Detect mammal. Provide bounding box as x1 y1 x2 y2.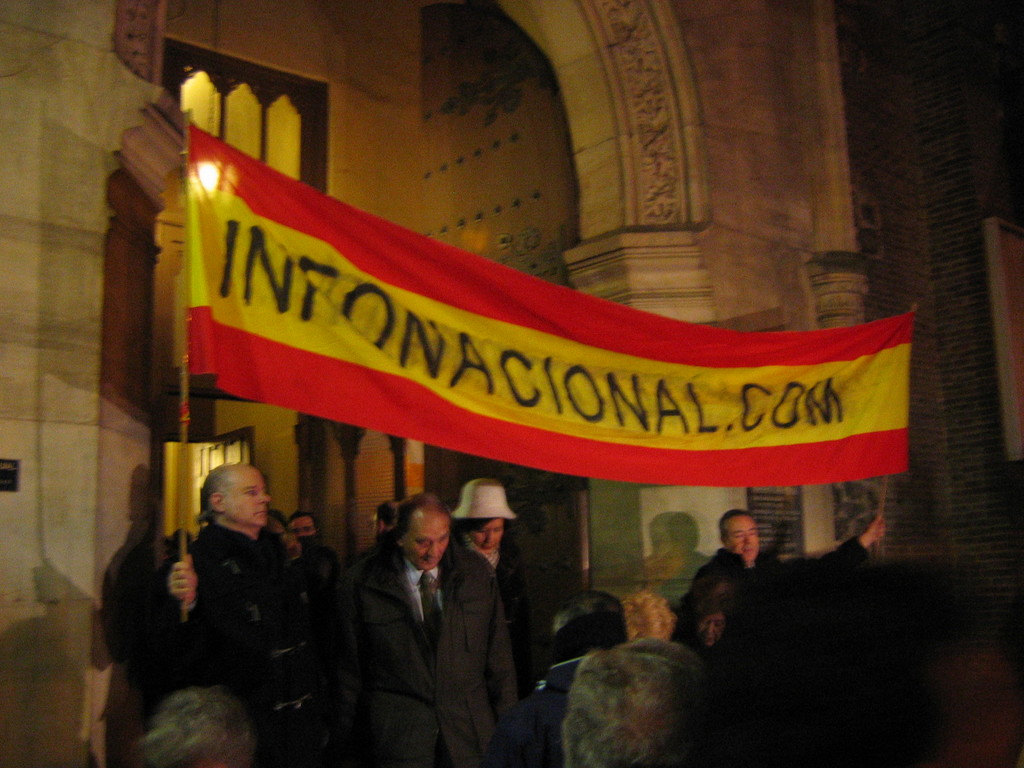
259 506 314 609.
